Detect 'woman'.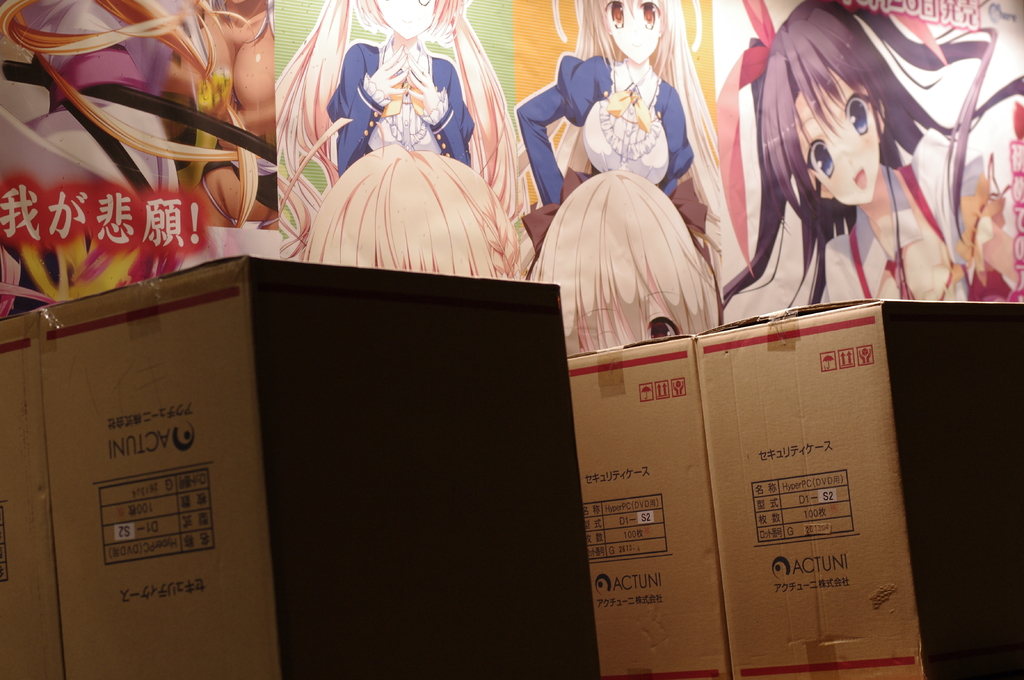
Detected at 719 0 1023 298.
